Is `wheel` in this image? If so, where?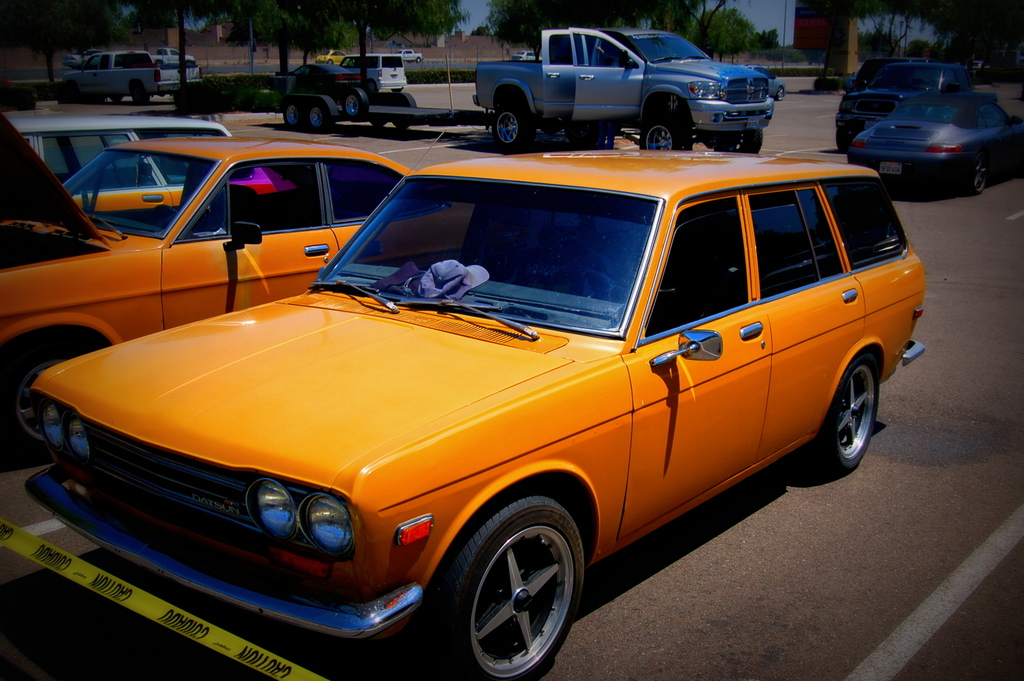
Yes, at pyautogui.locateOnScreen(575, 268, 621, 297).
